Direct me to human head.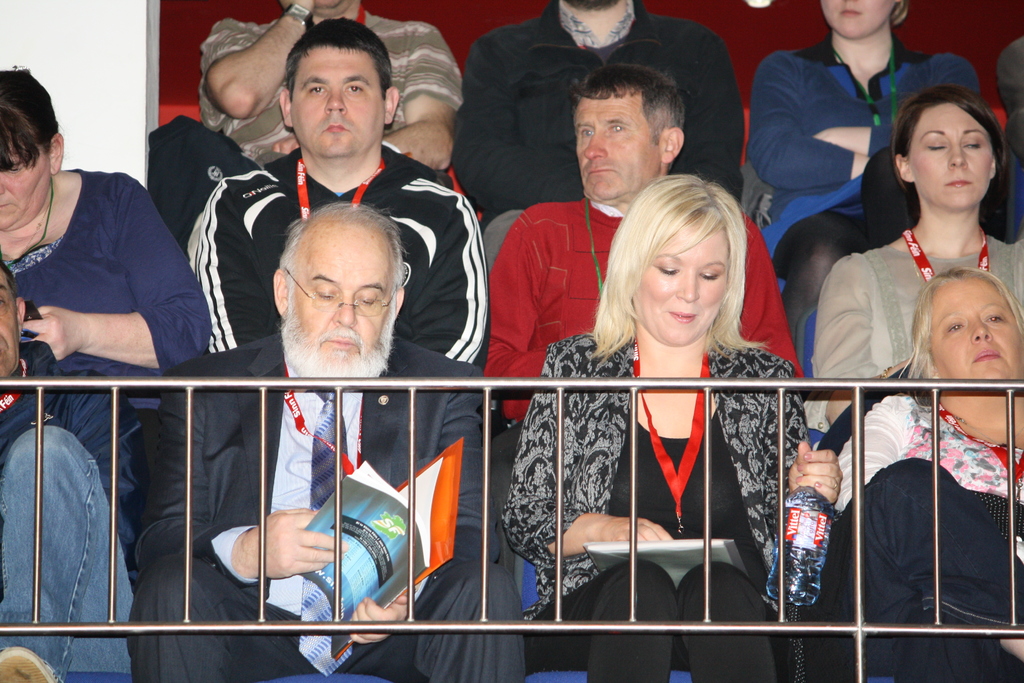
Direction: [279, 0, 351, 13].
